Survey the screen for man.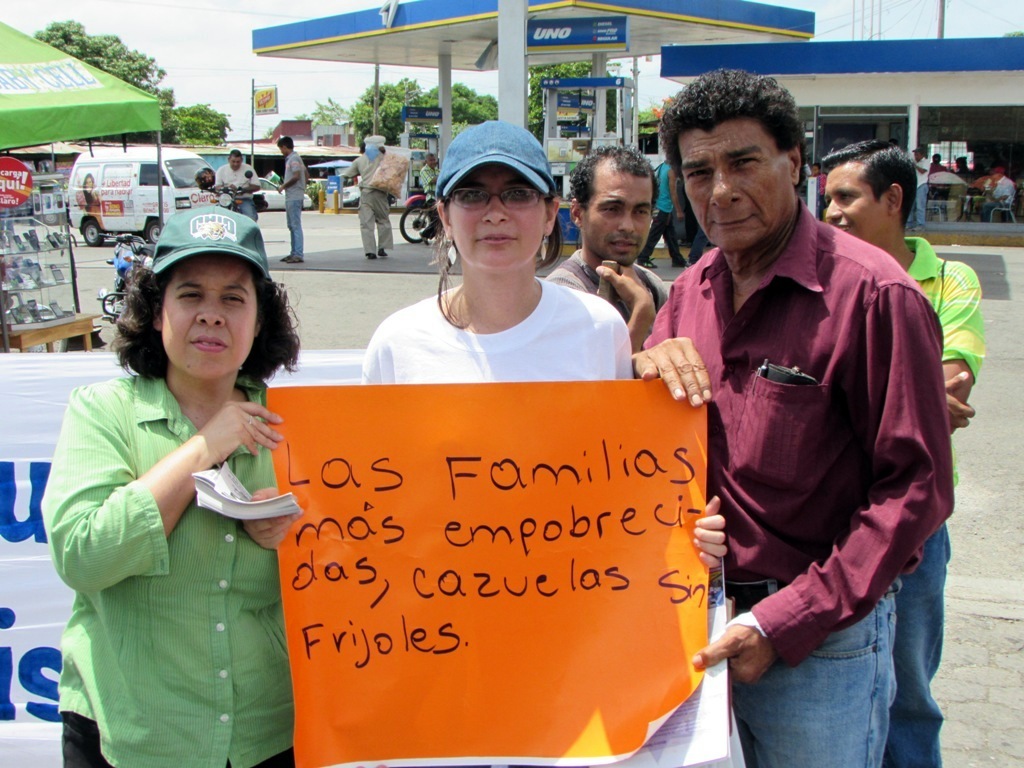
Survey found: 824/134/983/761.
